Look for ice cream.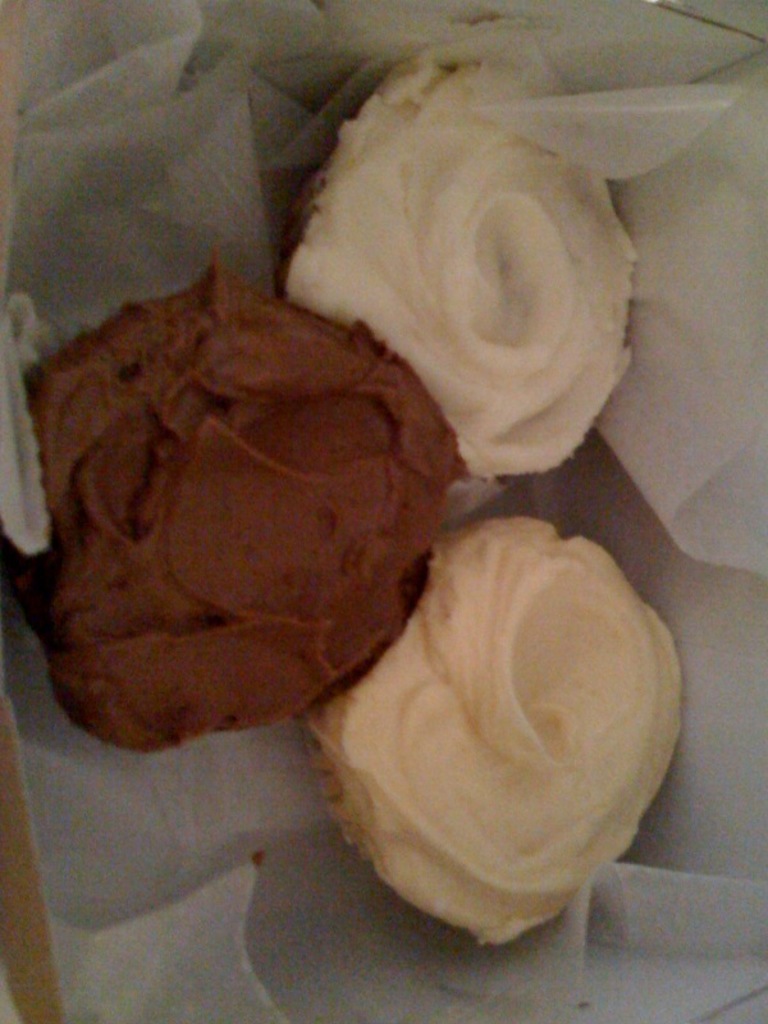
Found: select_region(339, 521, 667, 928).
